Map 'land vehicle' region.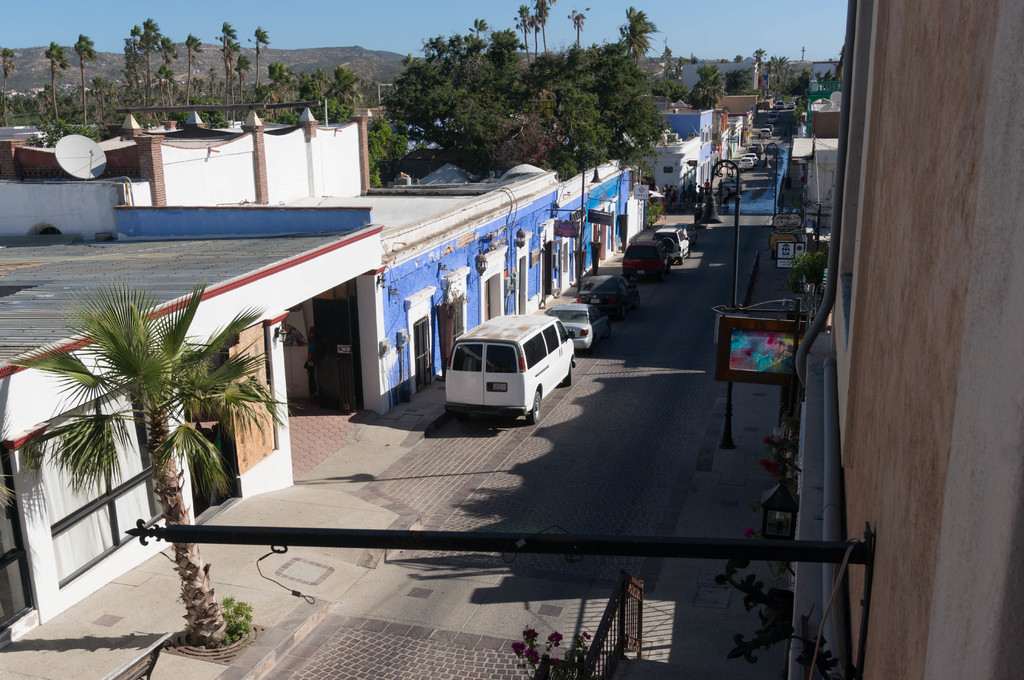
Mapped to <bbox>747, 147, 762, 161</bbox>.
